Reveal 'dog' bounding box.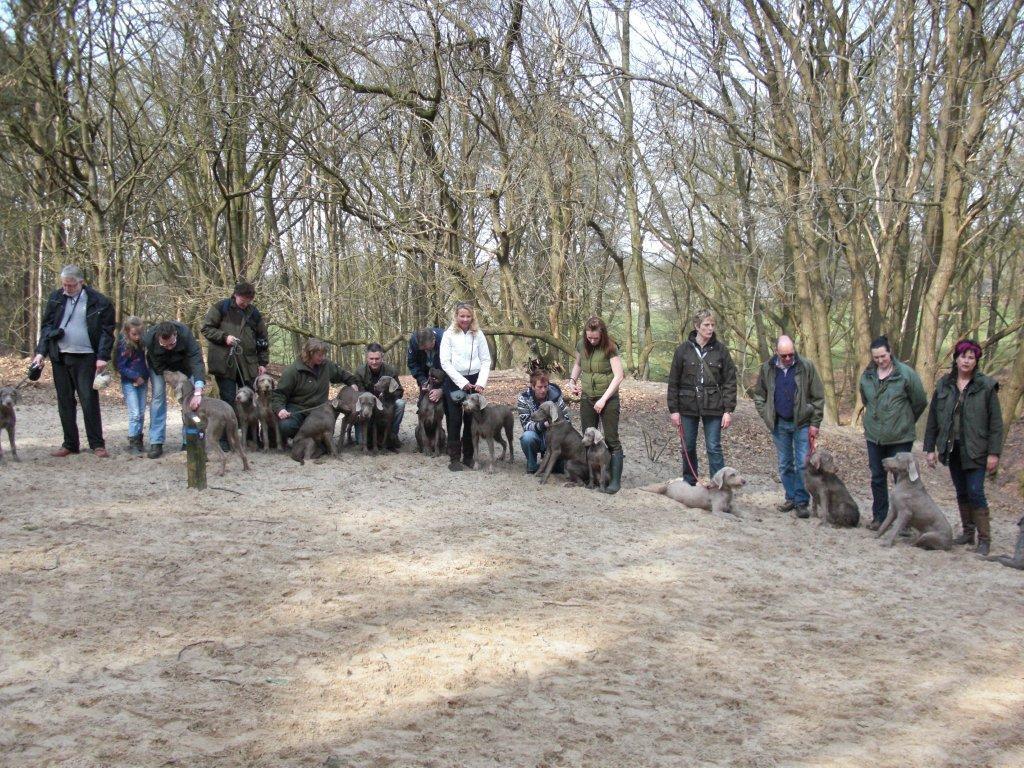
Revealed: box=[583, 426, 614, 493].
